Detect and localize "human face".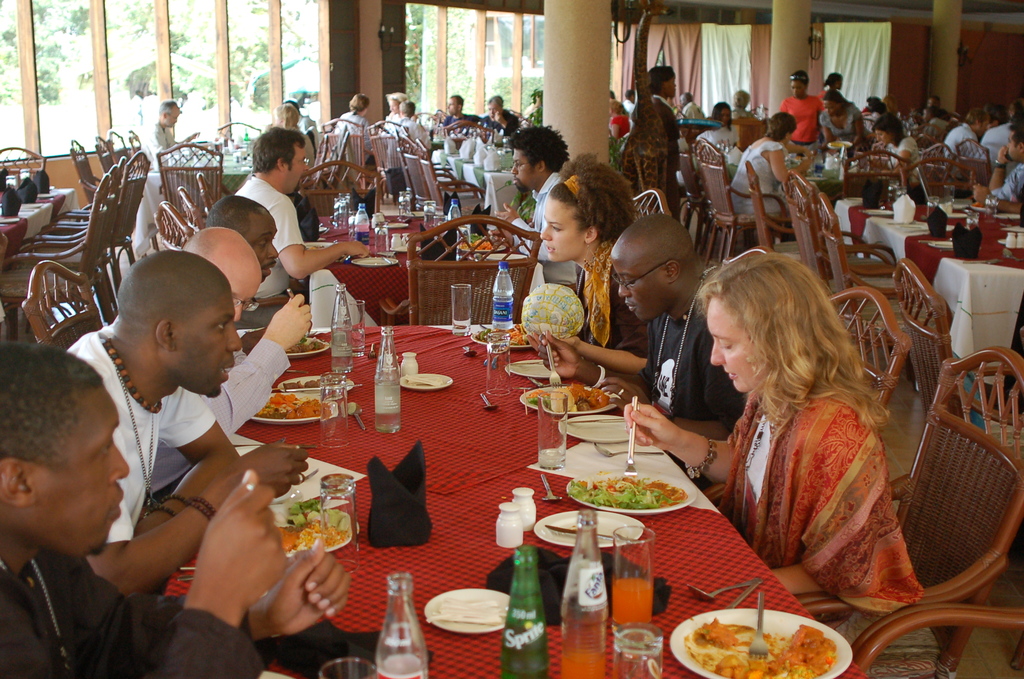
Localized at crop(31, 389, 131, 555).
